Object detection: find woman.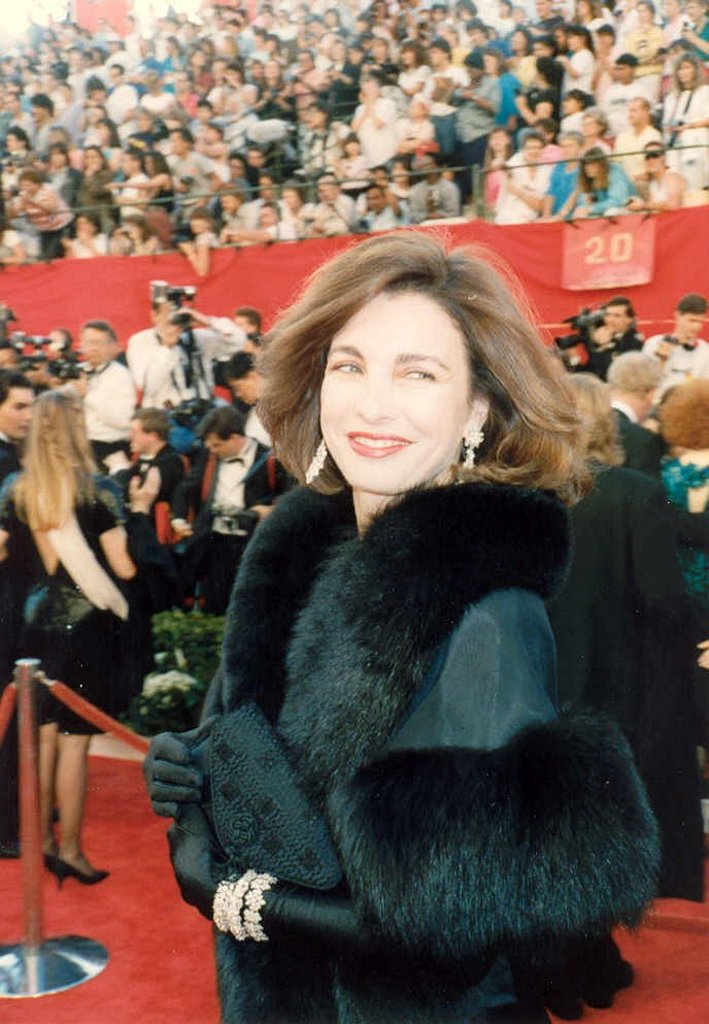
left=657, top=381, right=708, bottom=602.
